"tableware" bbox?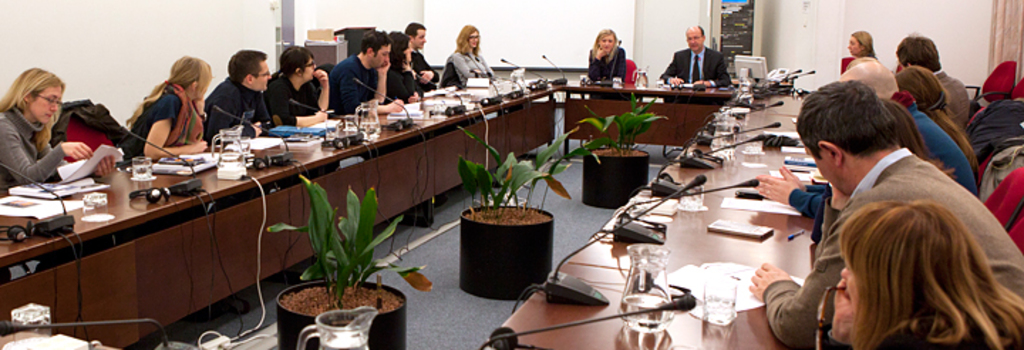
[x1=132, y1=154, x2=156, y2=181]
